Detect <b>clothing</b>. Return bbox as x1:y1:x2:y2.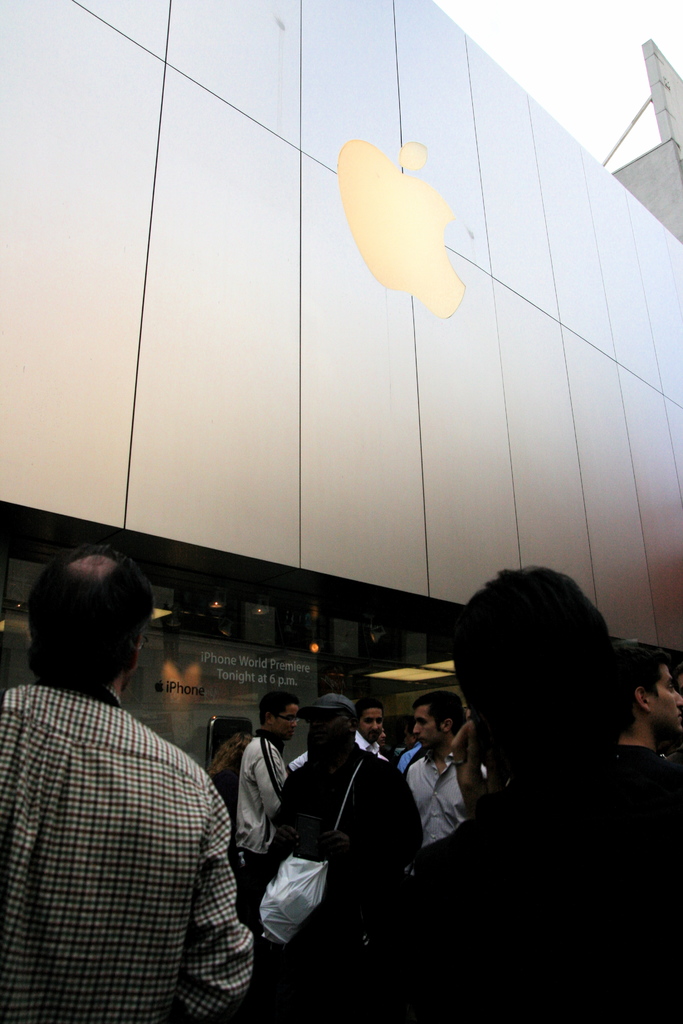
634:734:682:783.
